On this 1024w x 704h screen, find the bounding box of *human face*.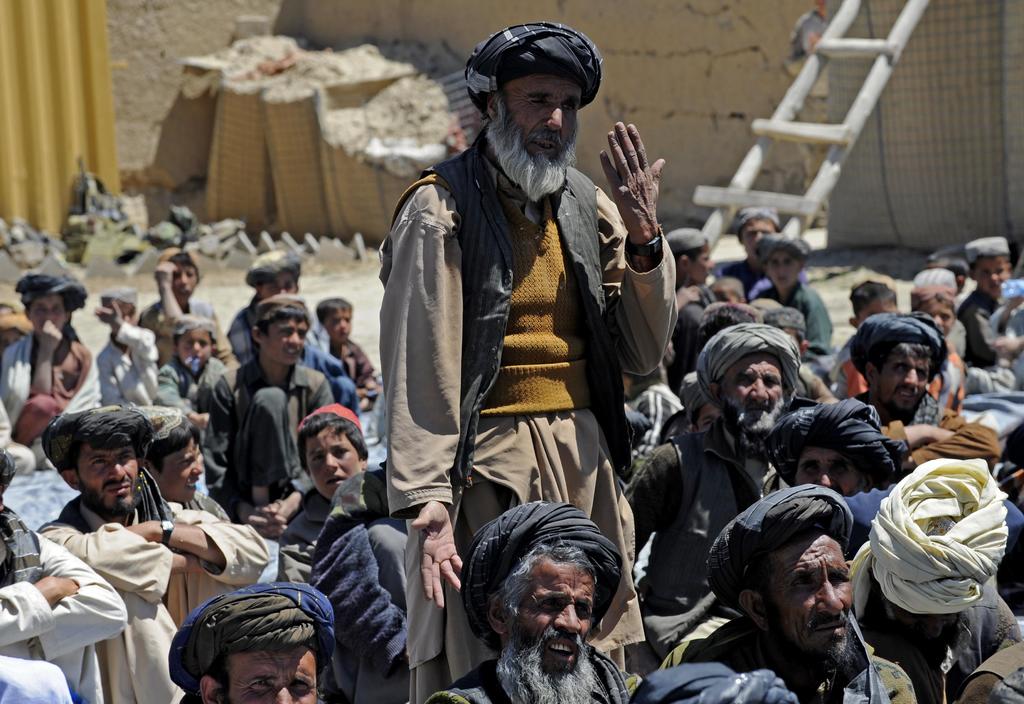
Bounding box: detection(789, 448, 858, 496).
